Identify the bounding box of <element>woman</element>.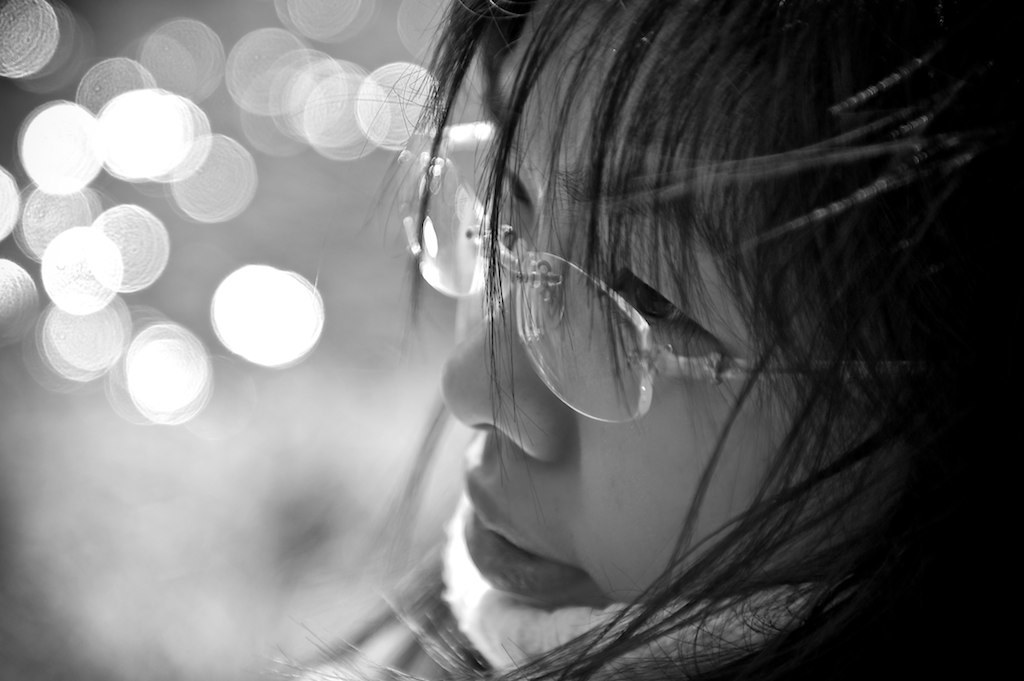
rect(248, 0, 1023, 680).
